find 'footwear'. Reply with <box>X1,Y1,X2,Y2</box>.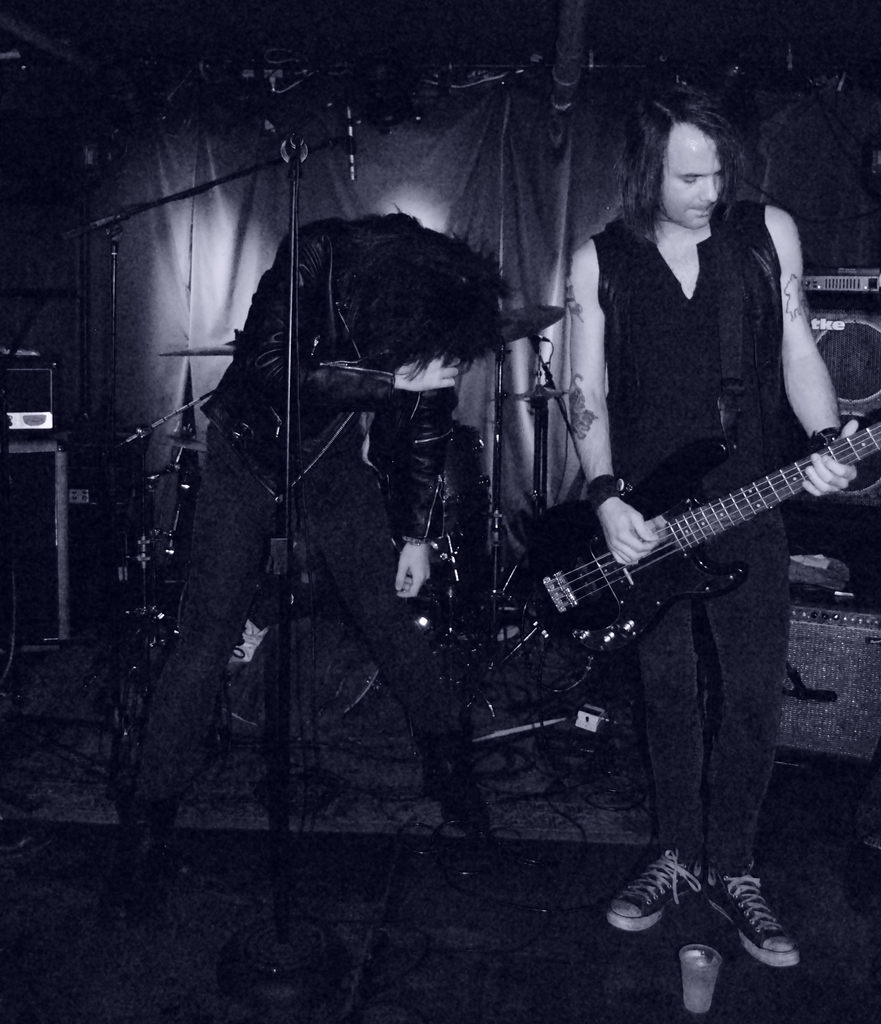
<box>415,724,497,838</box>.
